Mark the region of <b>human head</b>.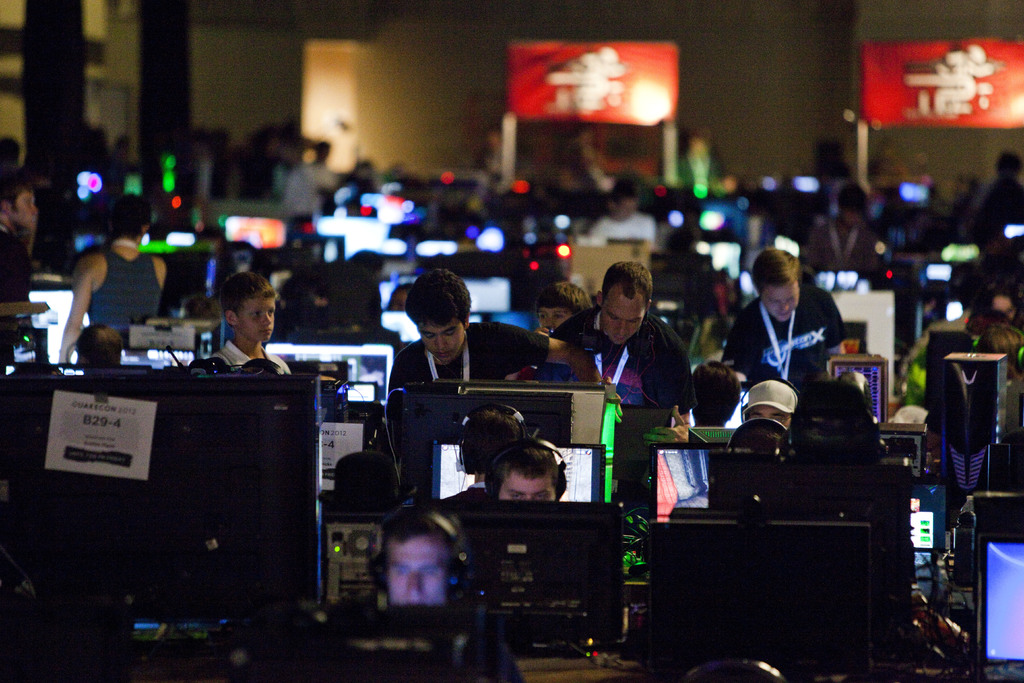
Region: bbox=(220, 268, 278, 345).
